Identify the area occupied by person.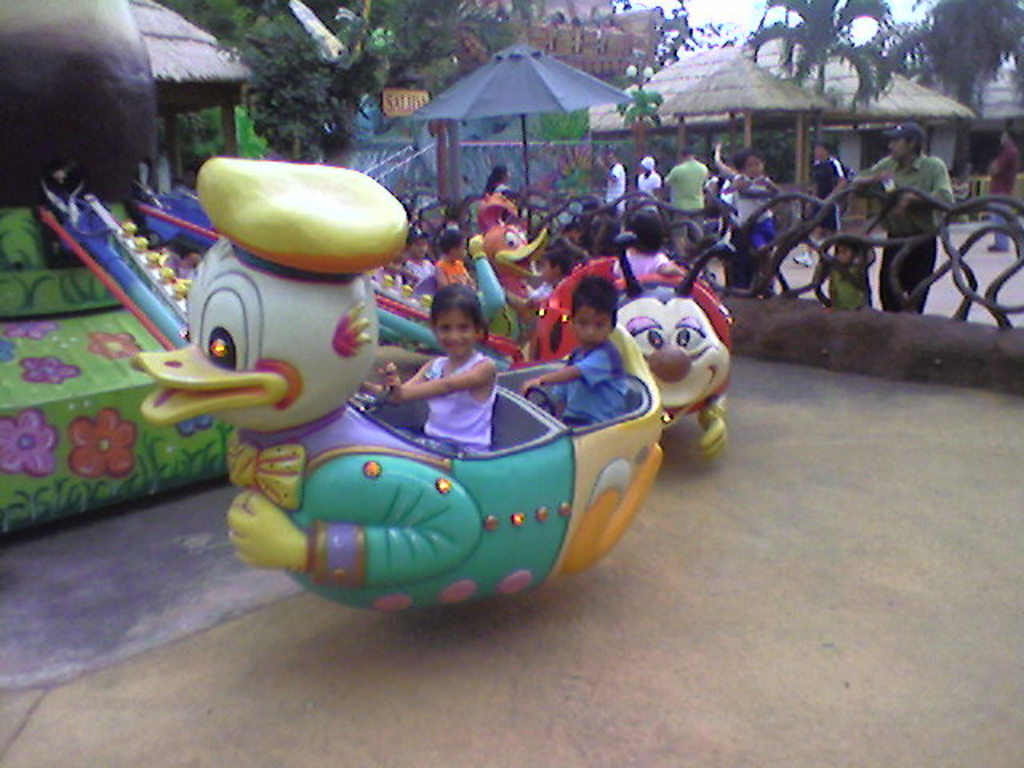
Area: Rect(722, 144, 779, 261).
